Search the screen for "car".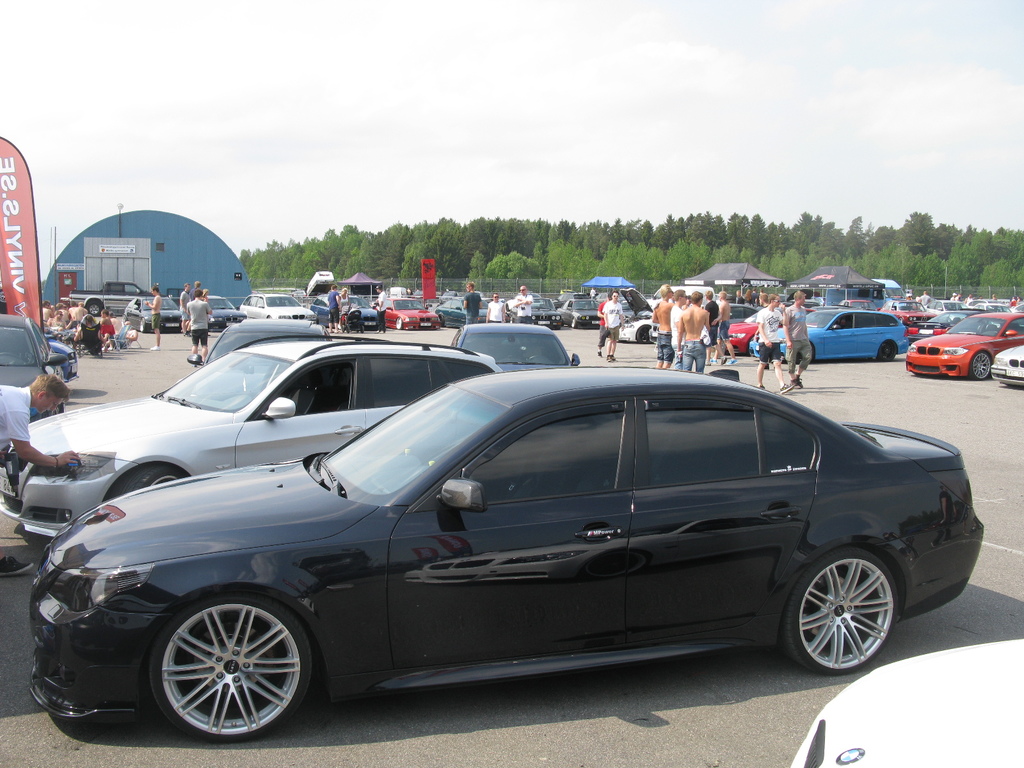
Found at box=[905, 312, 1023, 383].
